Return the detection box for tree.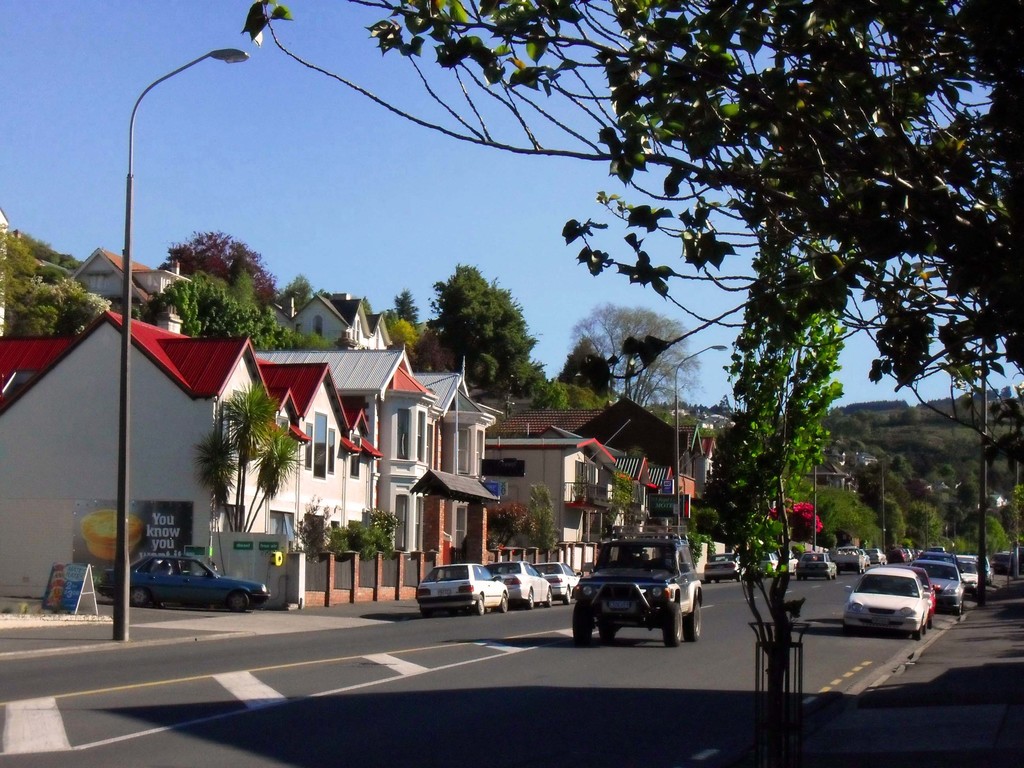
[154,230,282,304].
